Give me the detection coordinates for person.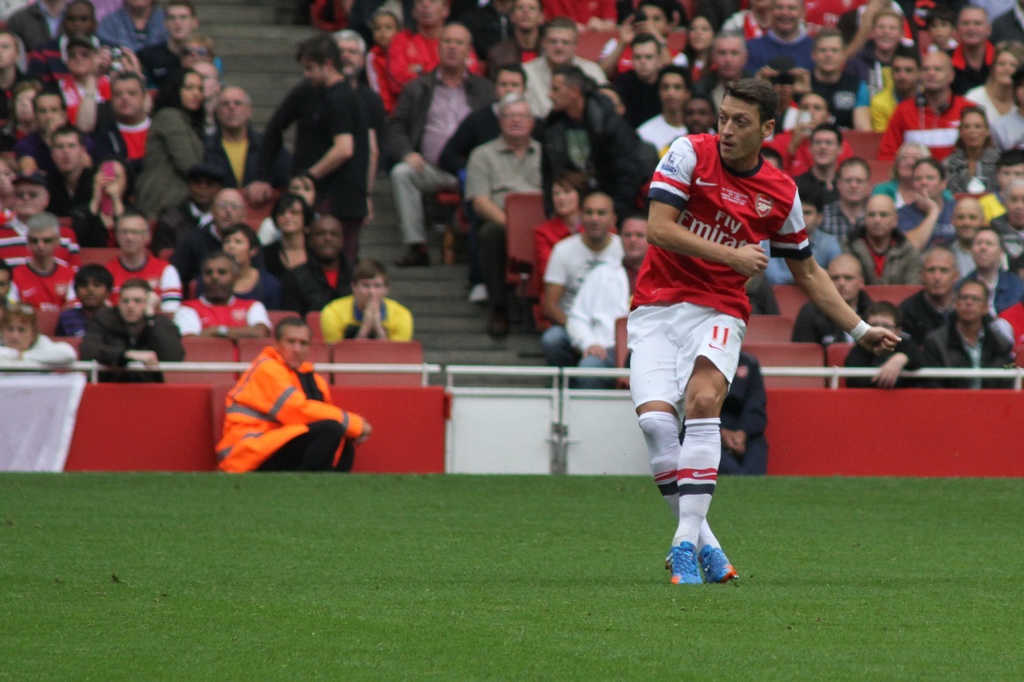
<box>296,36,376,254</box>.
